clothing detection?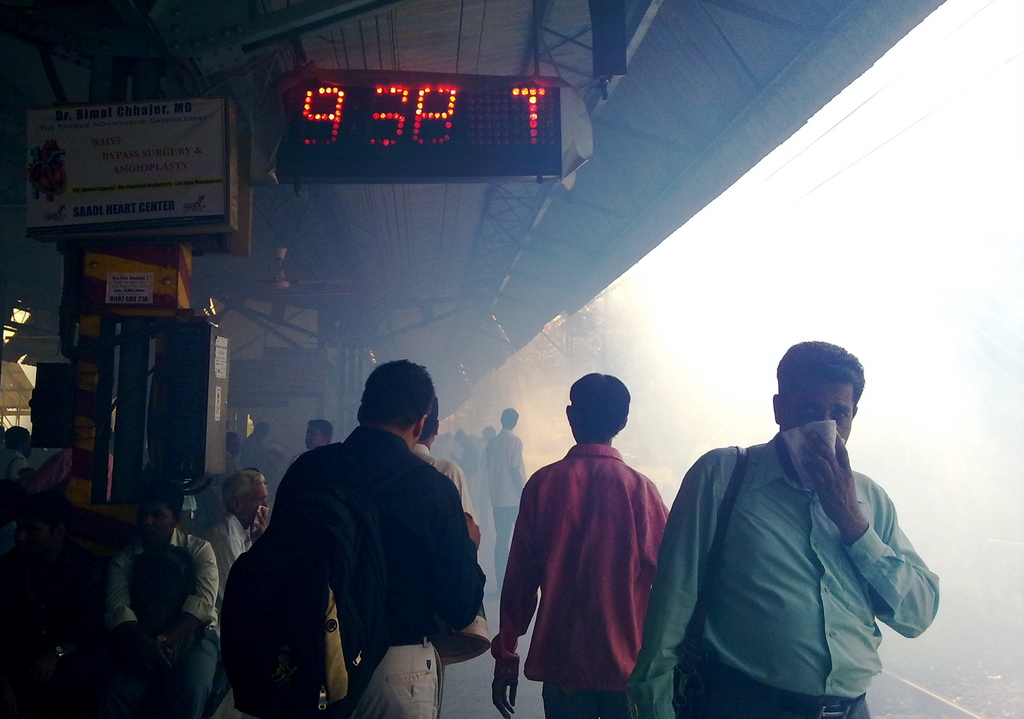
rect(517, 422, 676, 700)
